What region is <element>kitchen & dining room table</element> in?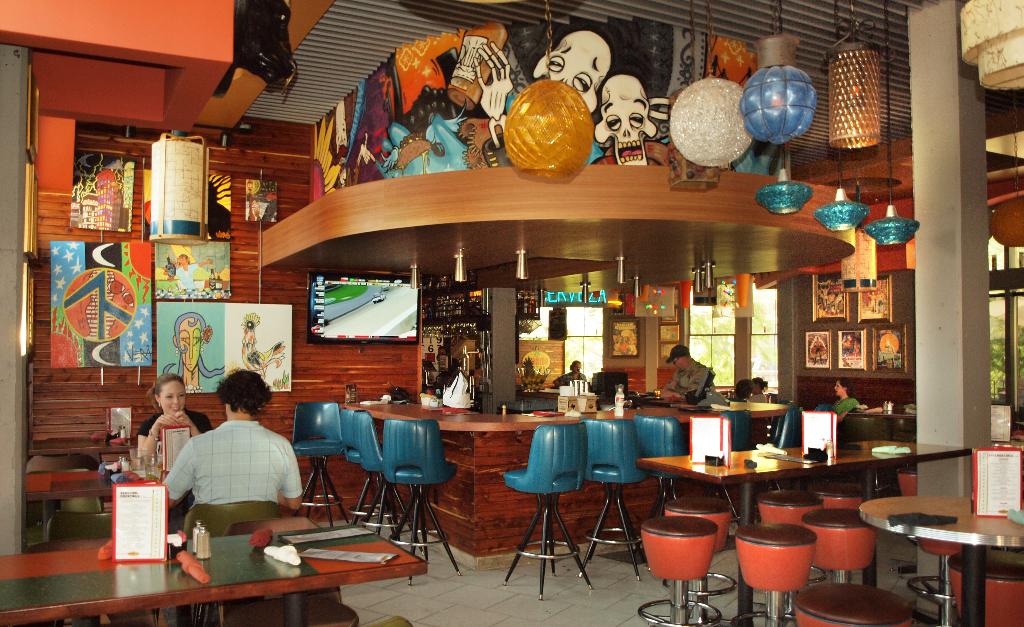
crop(0, 513, 428, 626).
